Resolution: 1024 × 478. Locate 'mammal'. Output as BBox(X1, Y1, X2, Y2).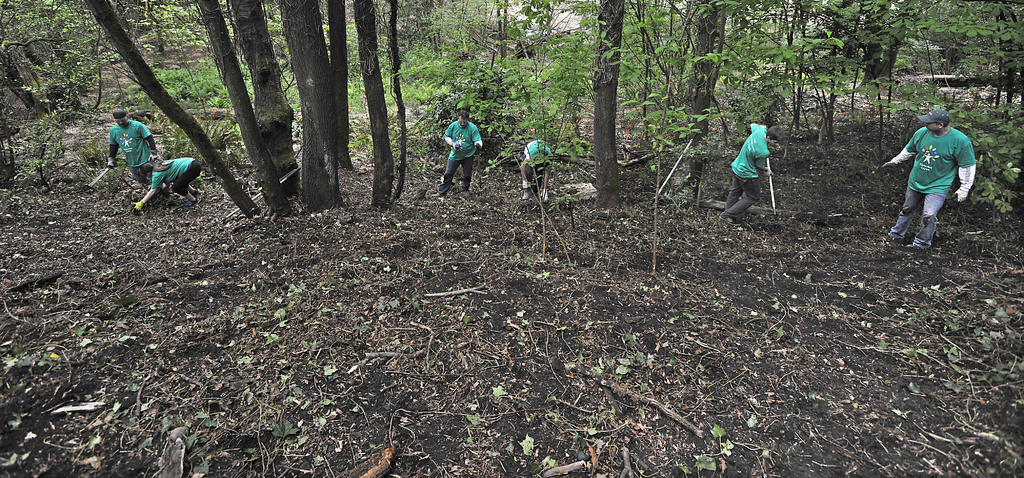
BBox(719, 126, 785, 215).
